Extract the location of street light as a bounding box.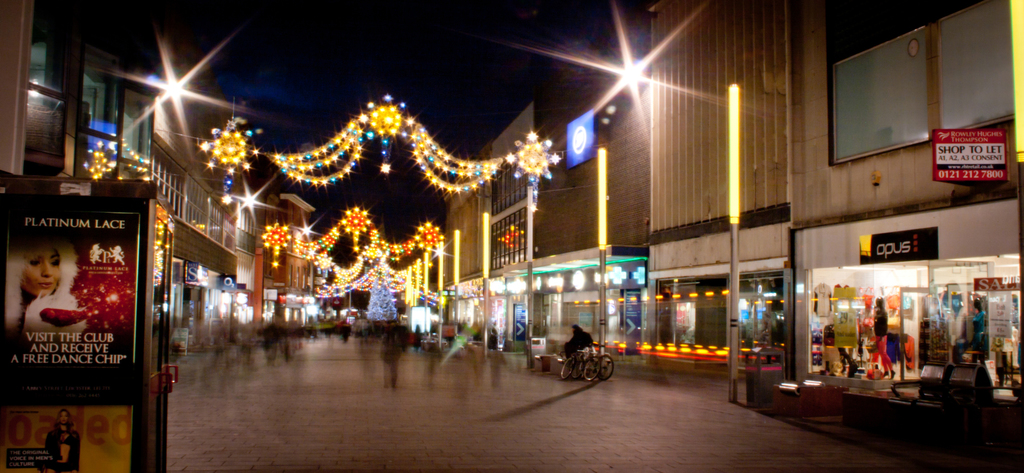
437,244,445,321.
